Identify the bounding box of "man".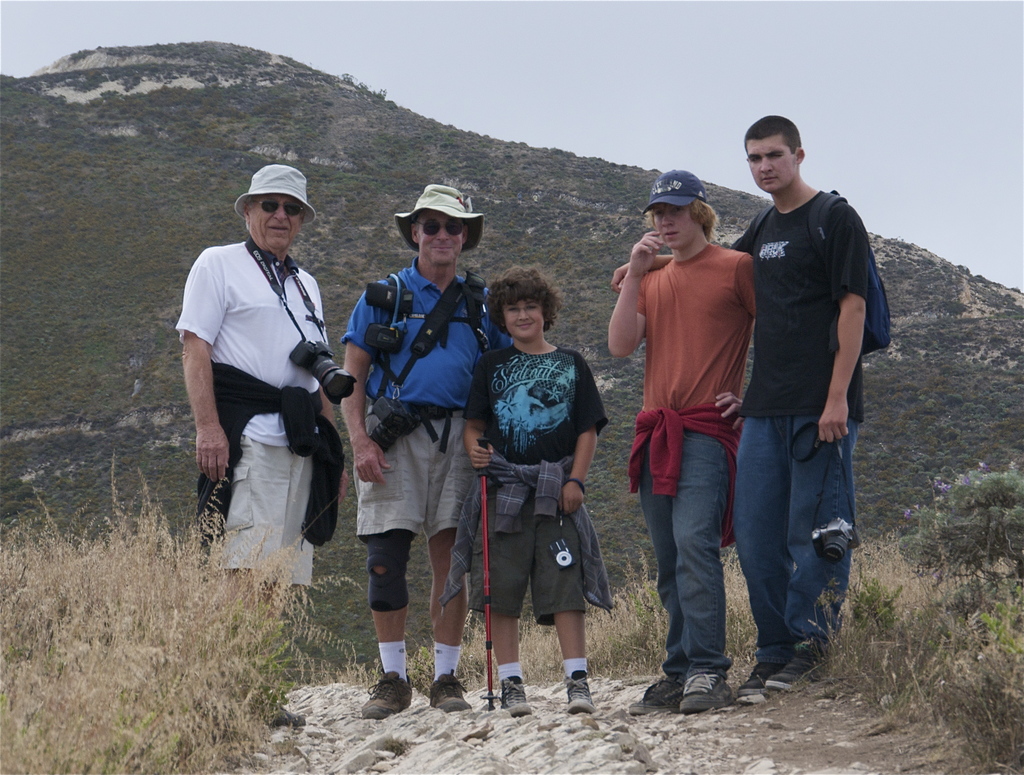
crop(340, 184, 513, 722).
